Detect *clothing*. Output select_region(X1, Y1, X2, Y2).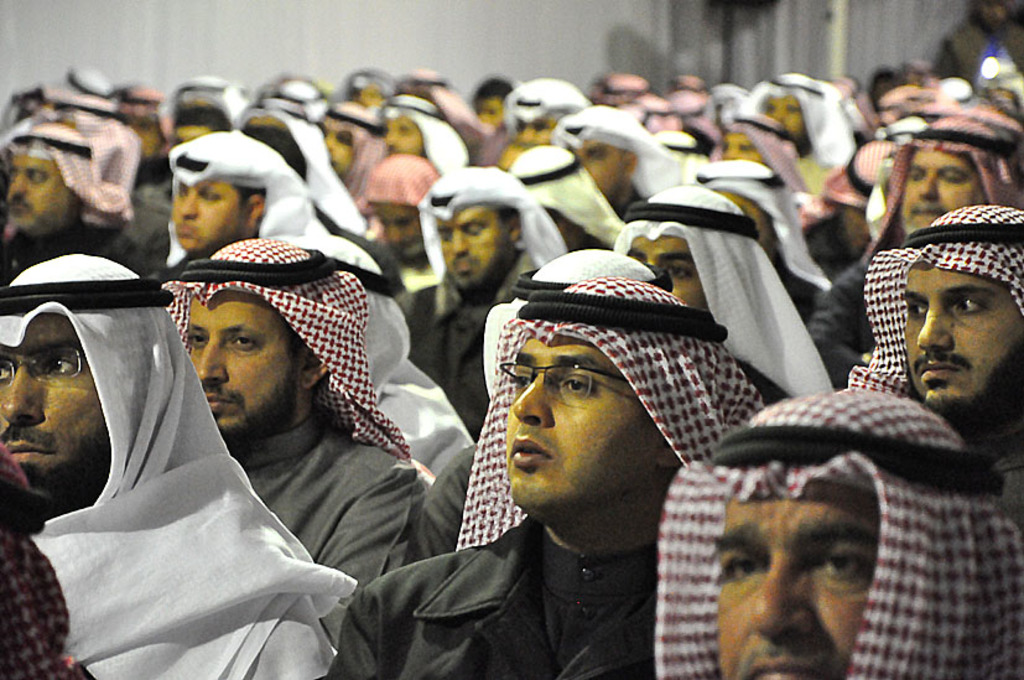
select_region(328, 274, 769, 679).
